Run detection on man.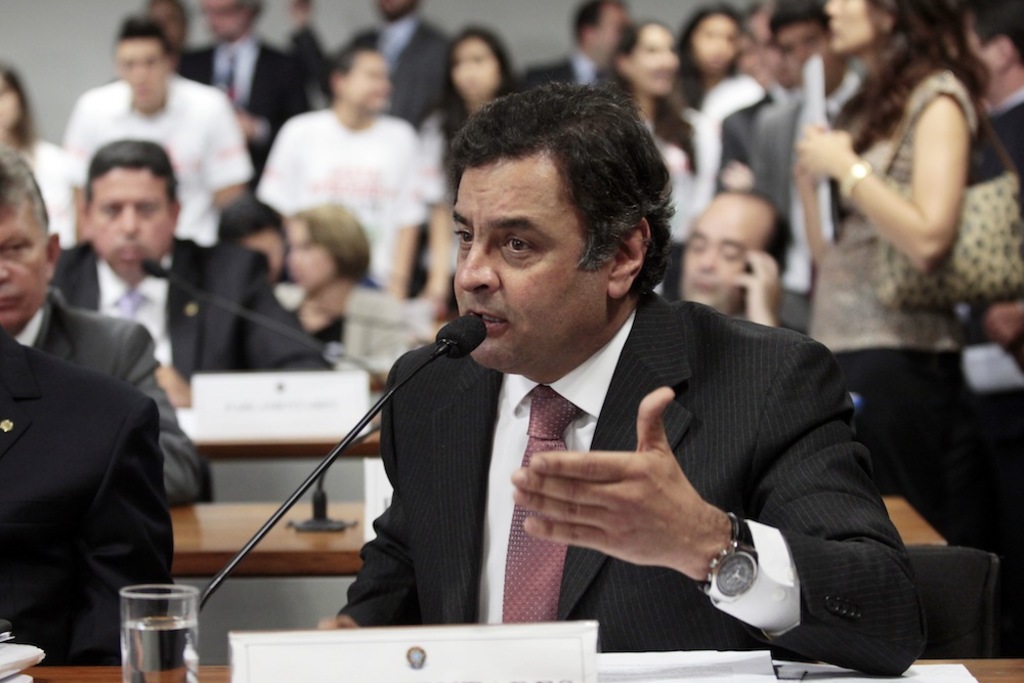
Result: [left=680, top=188, right=799, bottom=323].
